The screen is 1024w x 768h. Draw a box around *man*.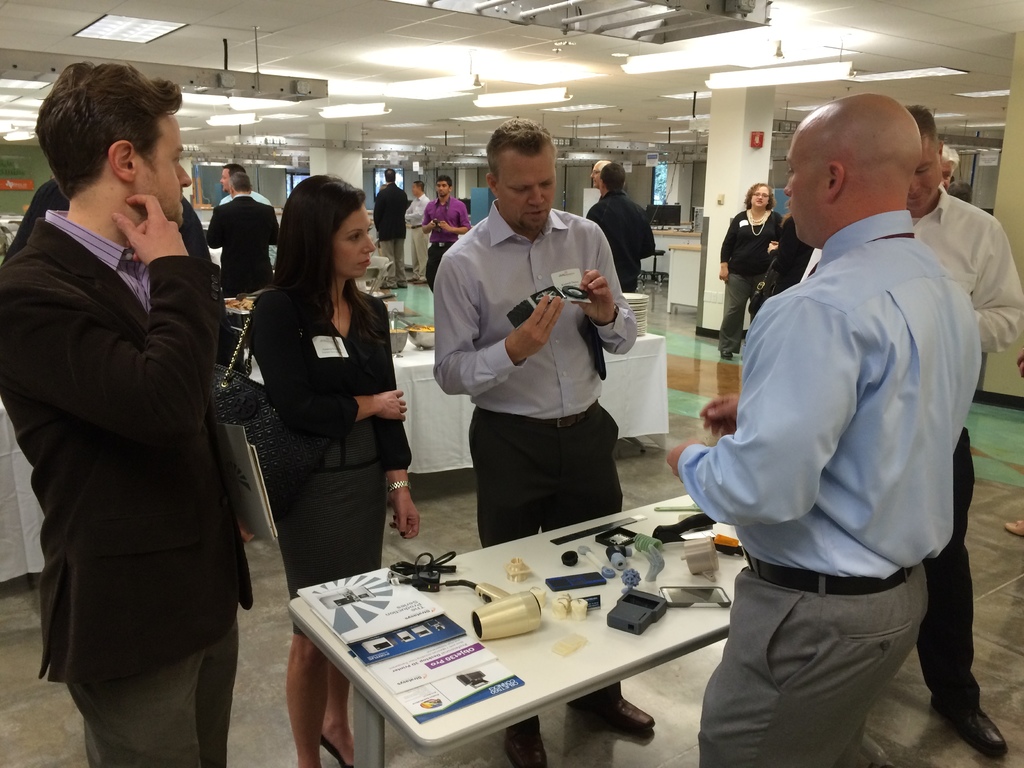
left=8, top=164, right=230, bottom=372.
